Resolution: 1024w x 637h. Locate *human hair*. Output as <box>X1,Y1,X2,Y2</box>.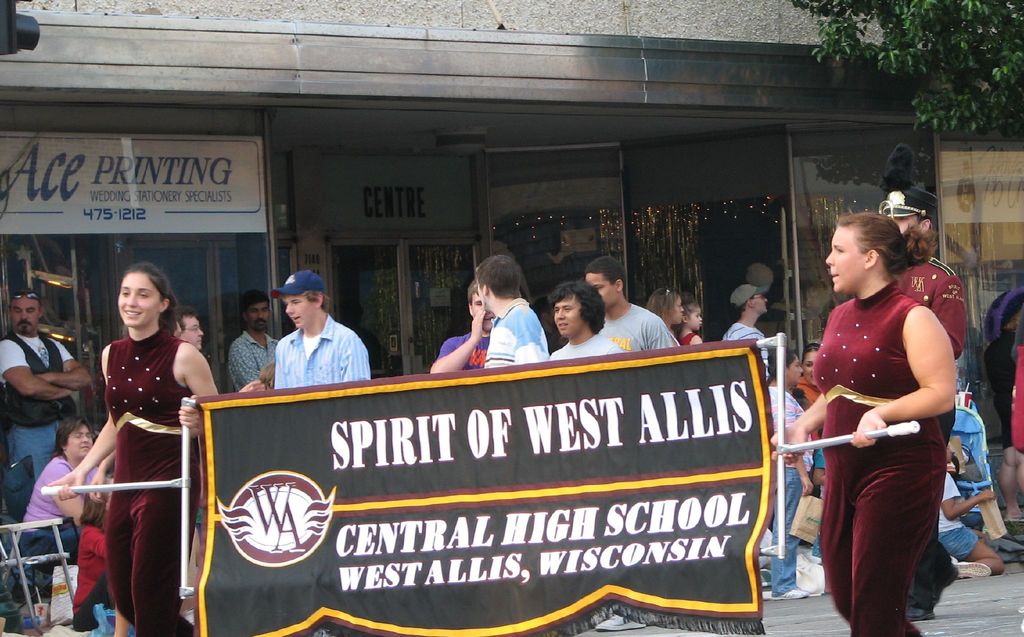
<box>476,252,522,299</box>.
